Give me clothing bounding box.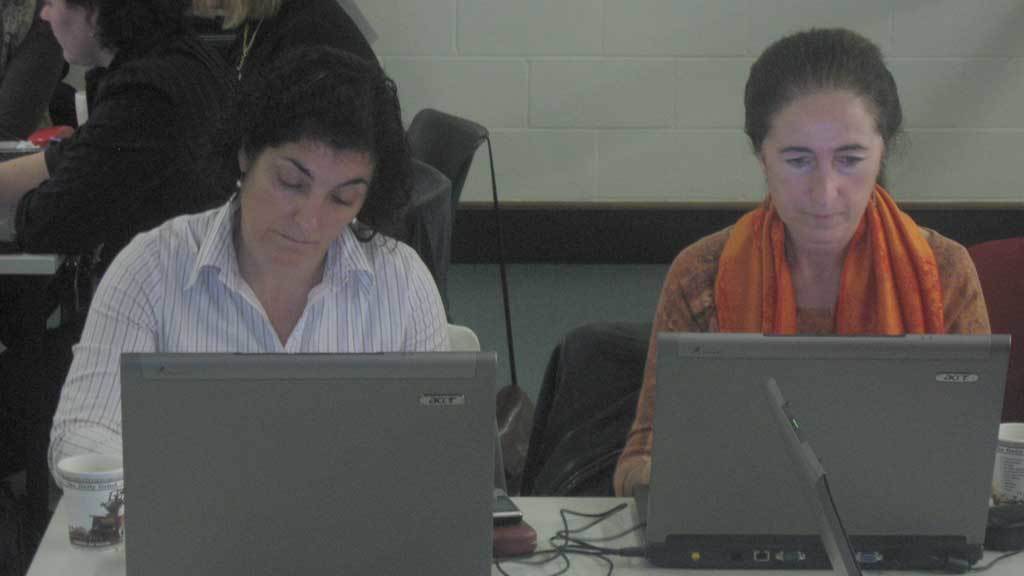
615 200 989 494.
